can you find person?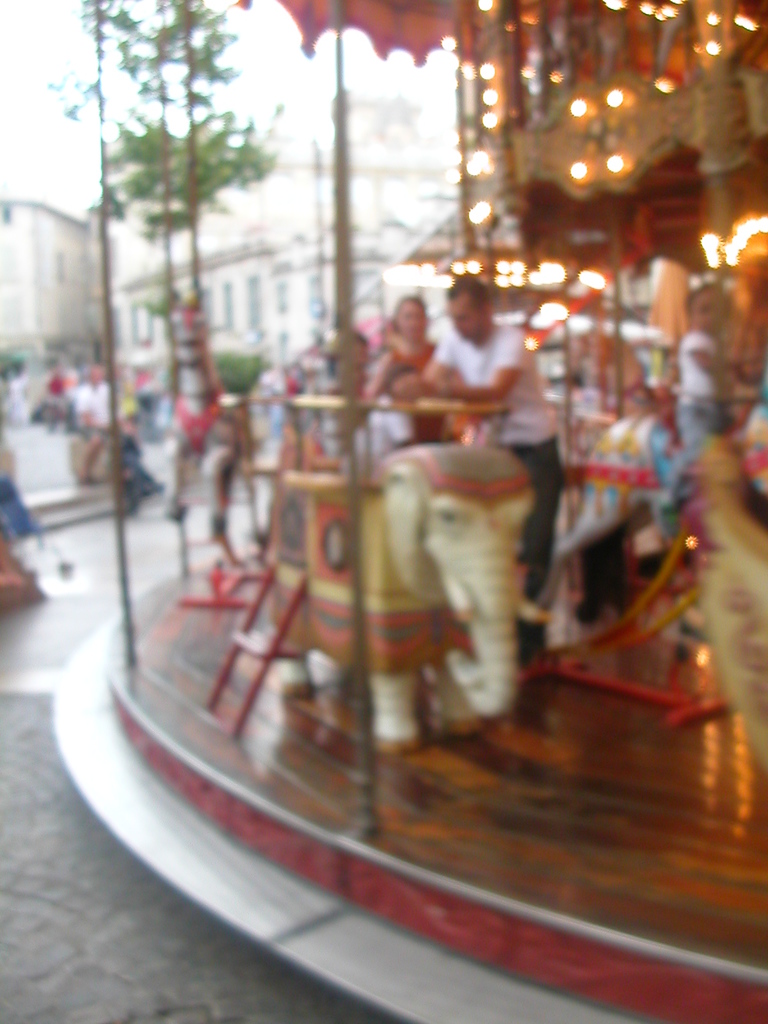
Yes, bounding box: {"left": 393, "top": 273, "right": 567, "bottom": 673}.
